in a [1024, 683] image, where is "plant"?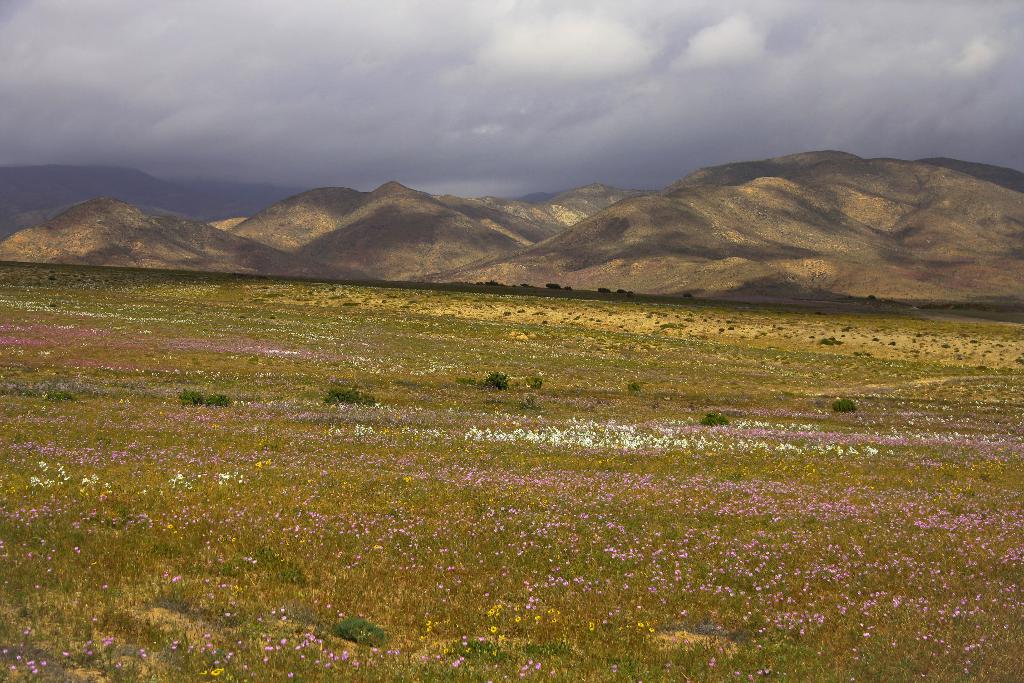
locate(482, 372, 508, 393).
